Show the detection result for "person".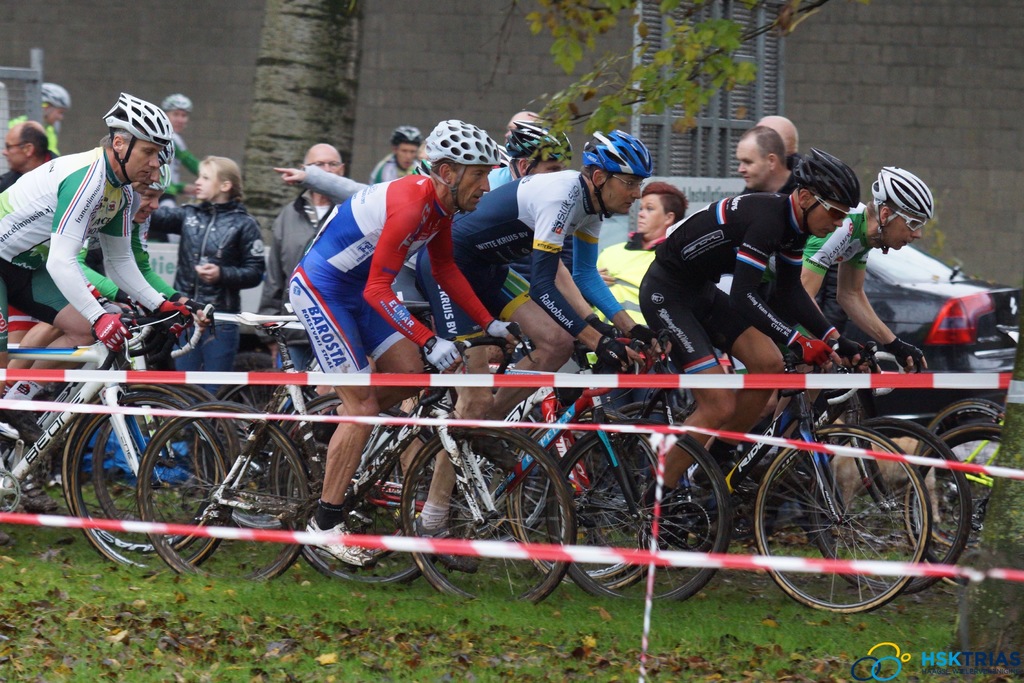
l=451, t=130, r=650, b=422.
